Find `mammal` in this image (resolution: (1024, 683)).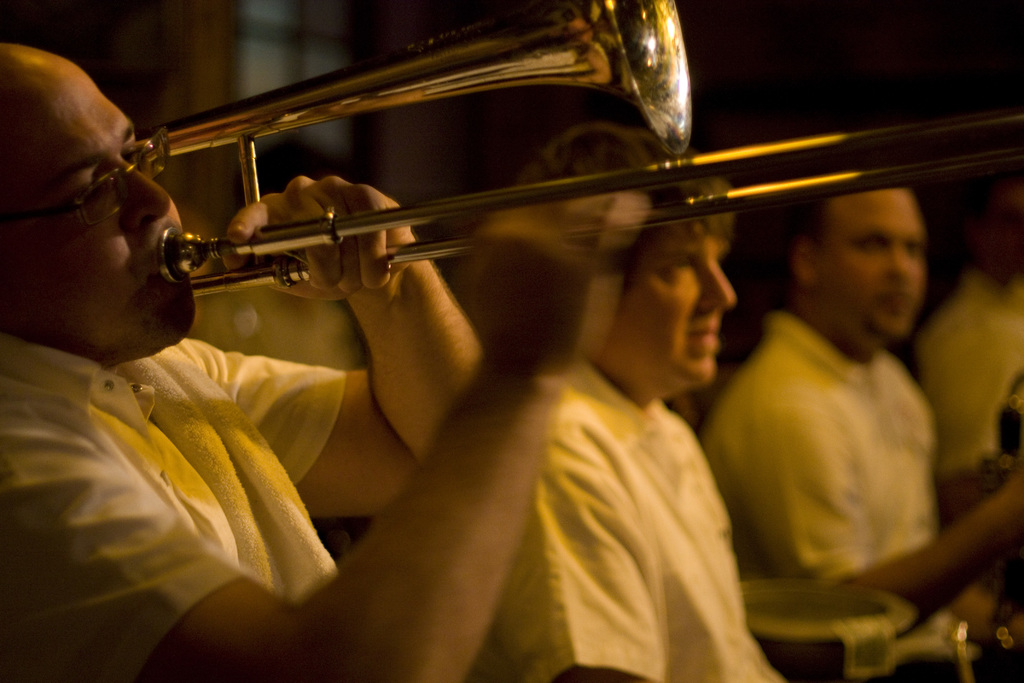
box(922, 171, 1023, 628).
